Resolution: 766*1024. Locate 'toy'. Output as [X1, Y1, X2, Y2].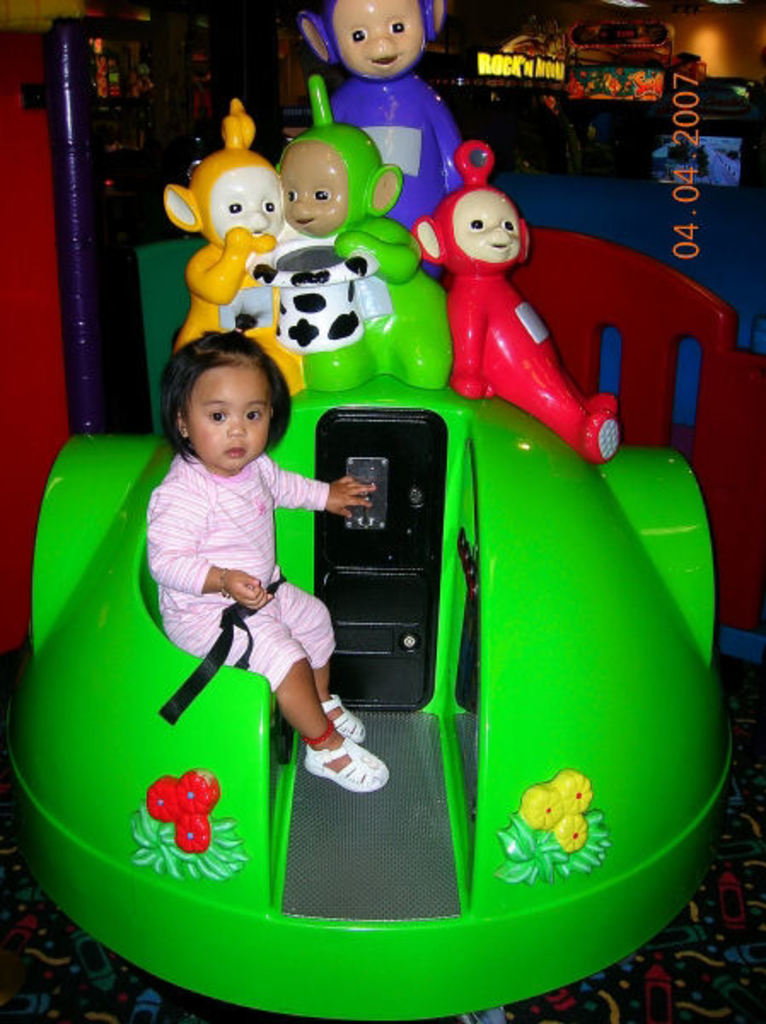
[408, 154, 618, 451].
